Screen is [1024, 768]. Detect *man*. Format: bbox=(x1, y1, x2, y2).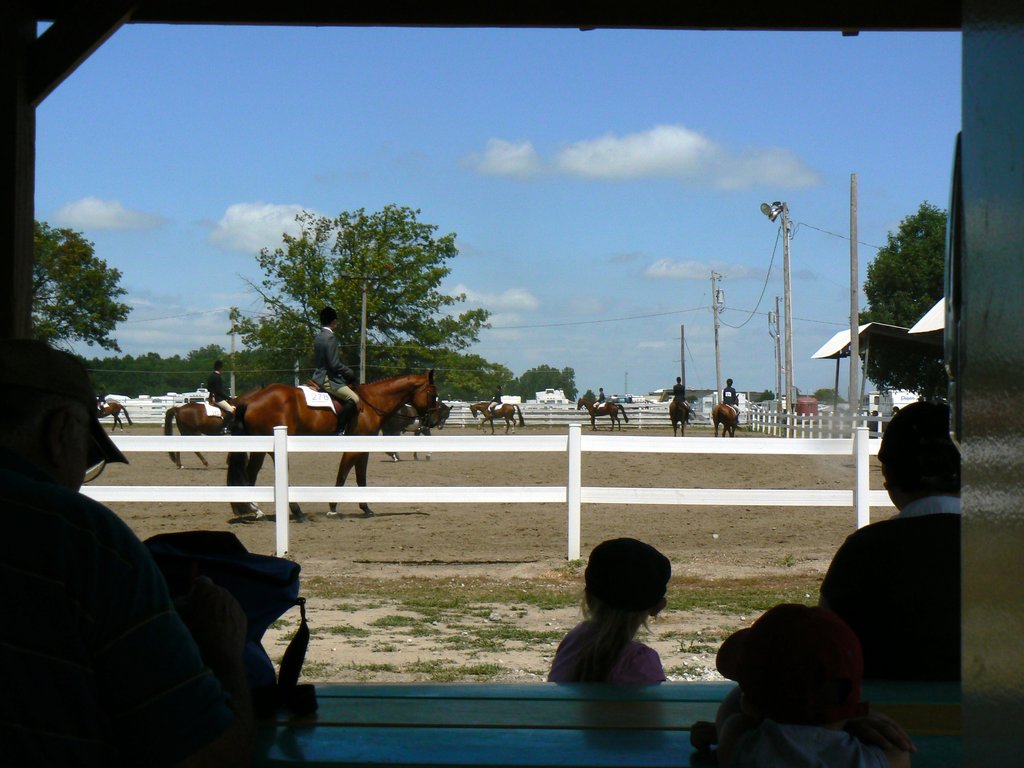
bbox=(818, 401, 960, 682).
